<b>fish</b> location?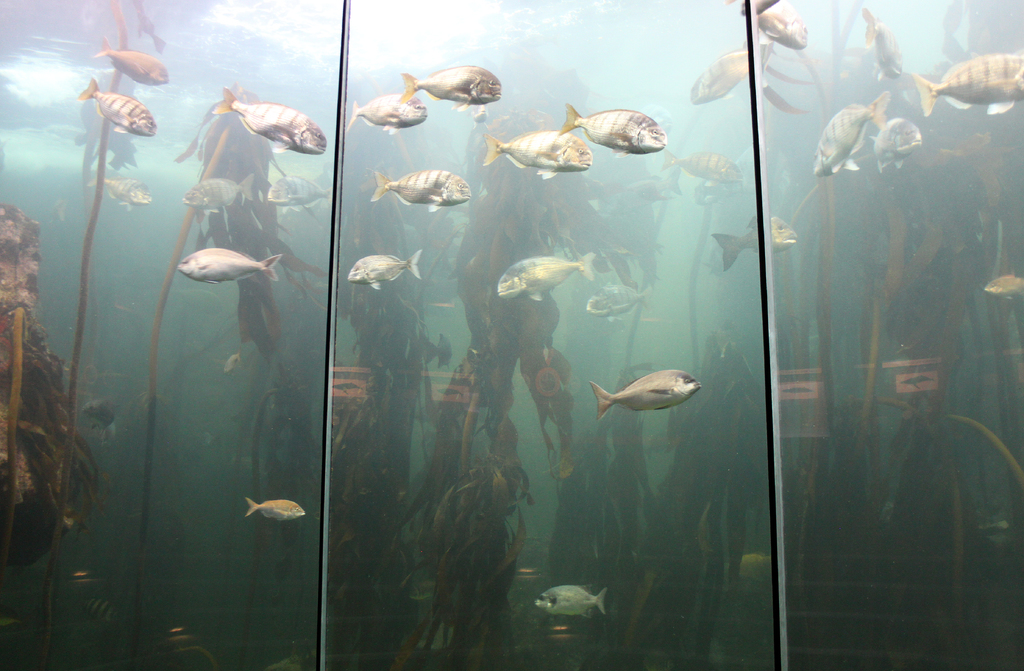
(x1=538, y1=584, x2=605, y2=615)
